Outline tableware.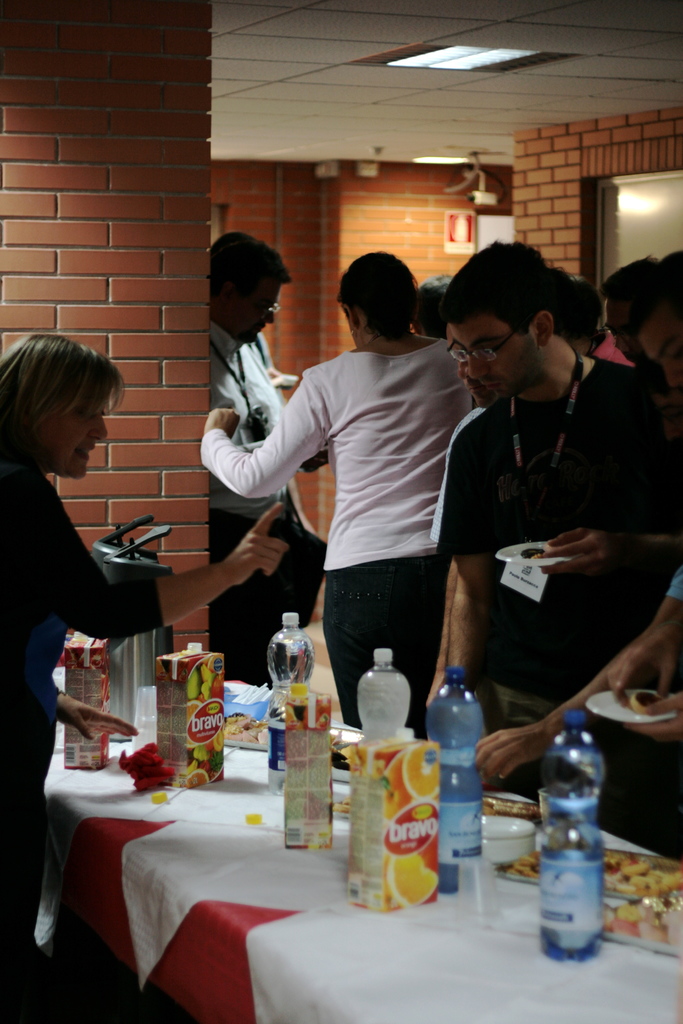
Outline: select_region(222, 720, 271, 751).
